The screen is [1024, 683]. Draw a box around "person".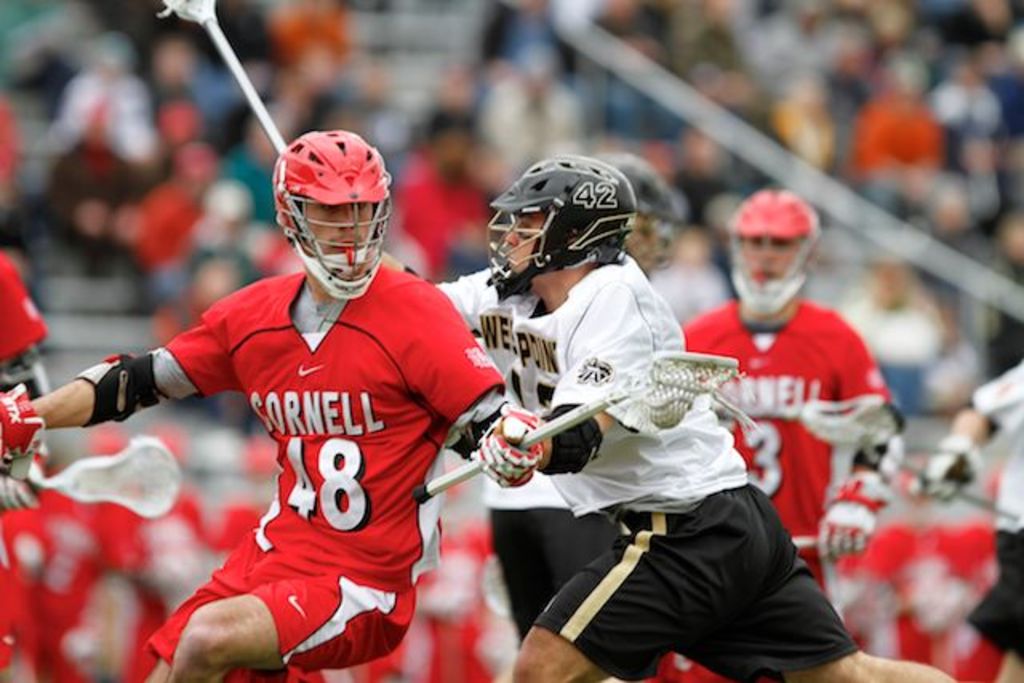
0,133,541,681.
